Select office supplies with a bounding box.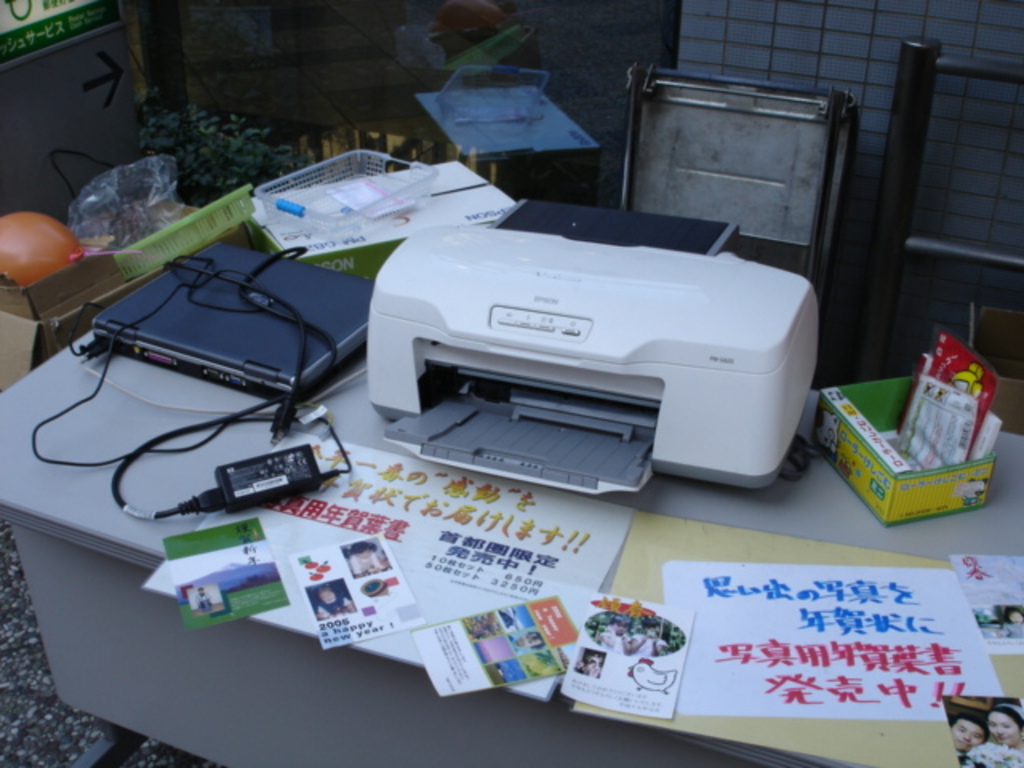
rect(35, 254, 365, 515).
